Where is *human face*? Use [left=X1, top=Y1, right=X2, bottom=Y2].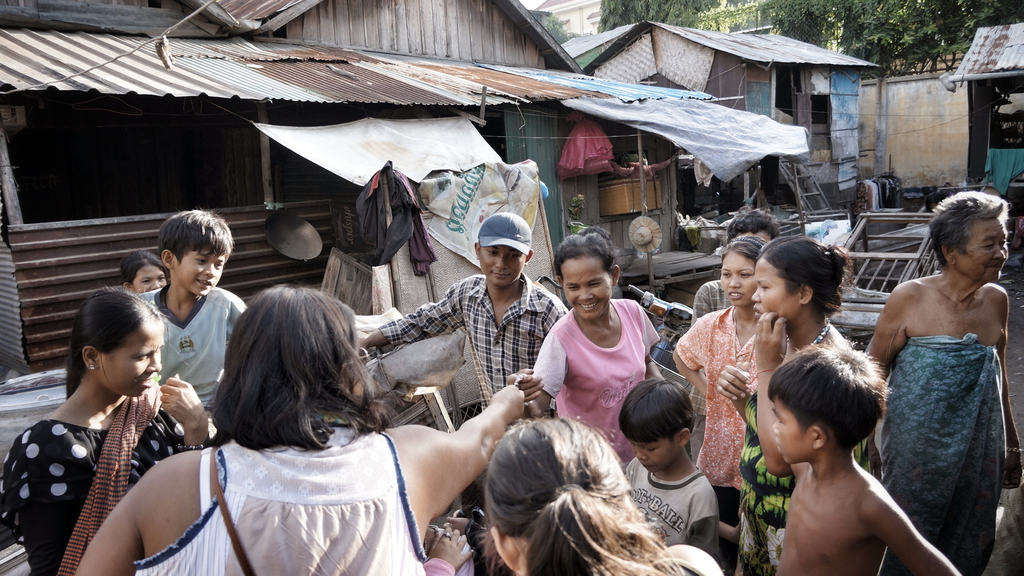
[left=723, top=250, right=758, bottom=309].
